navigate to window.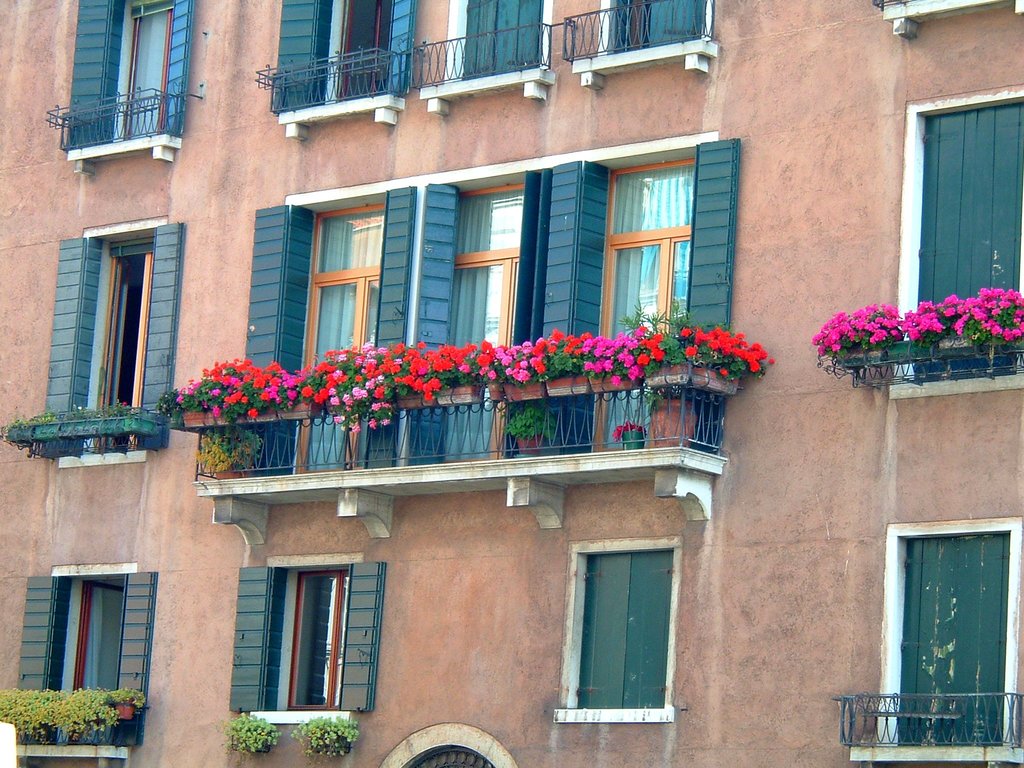
Navigation target: left=412, top=0, right=558, bottom=111.
